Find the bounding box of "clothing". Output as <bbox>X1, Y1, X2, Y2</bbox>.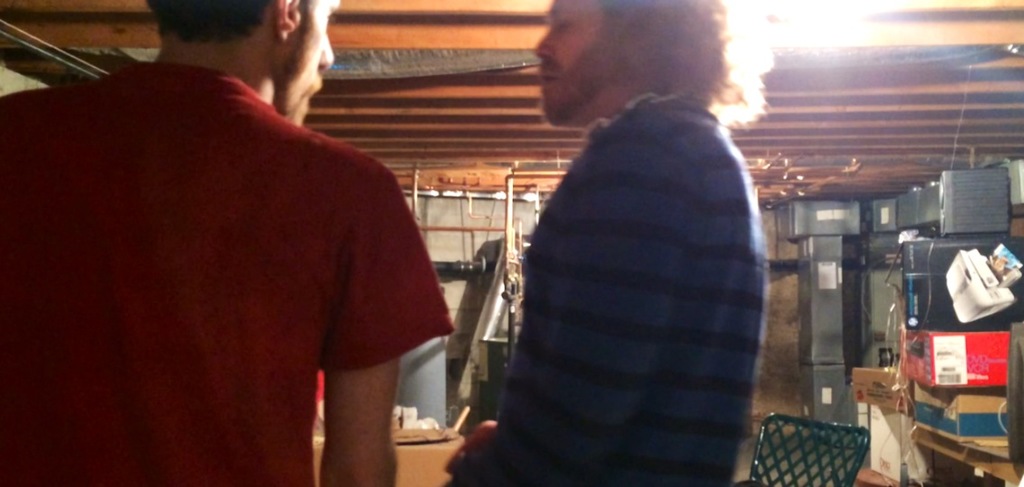
<bbox>453, 94, 766, 486</bbox>.
